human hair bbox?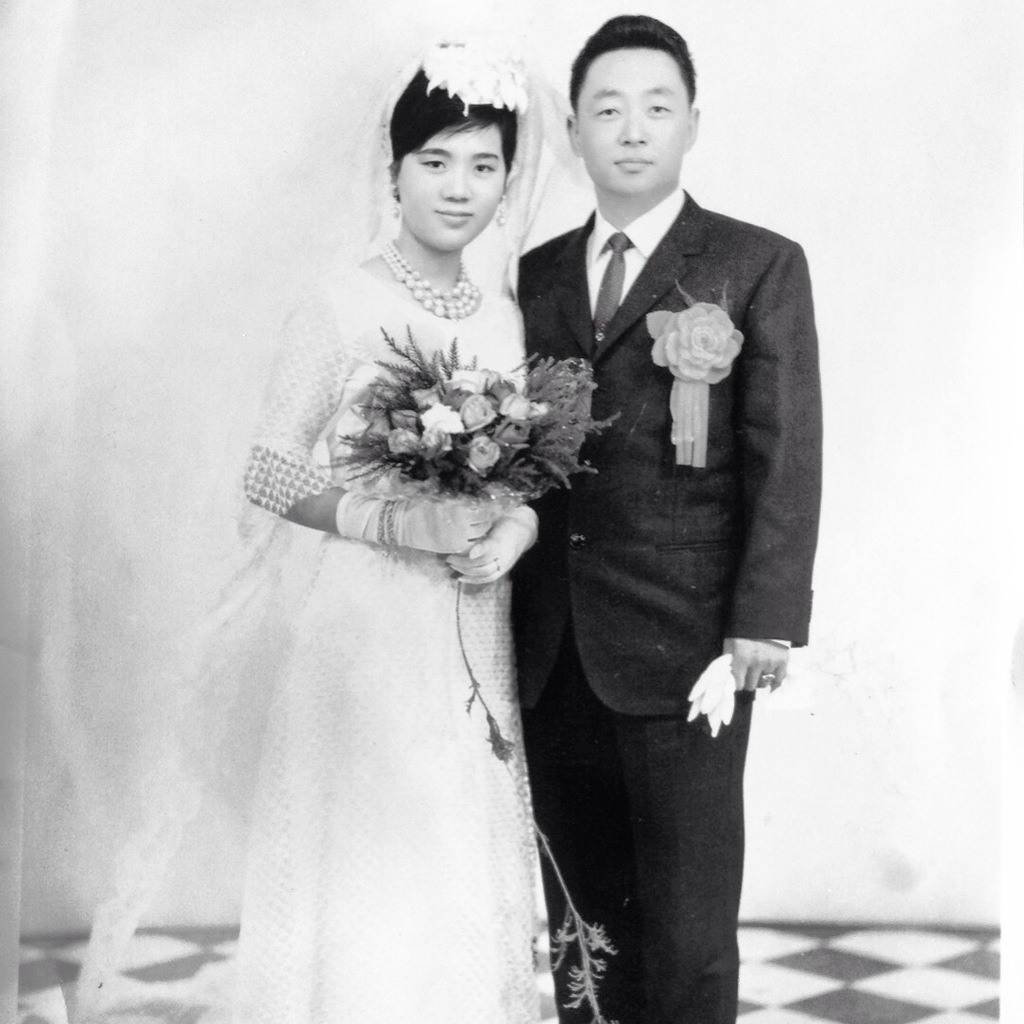
388 60 518 203
